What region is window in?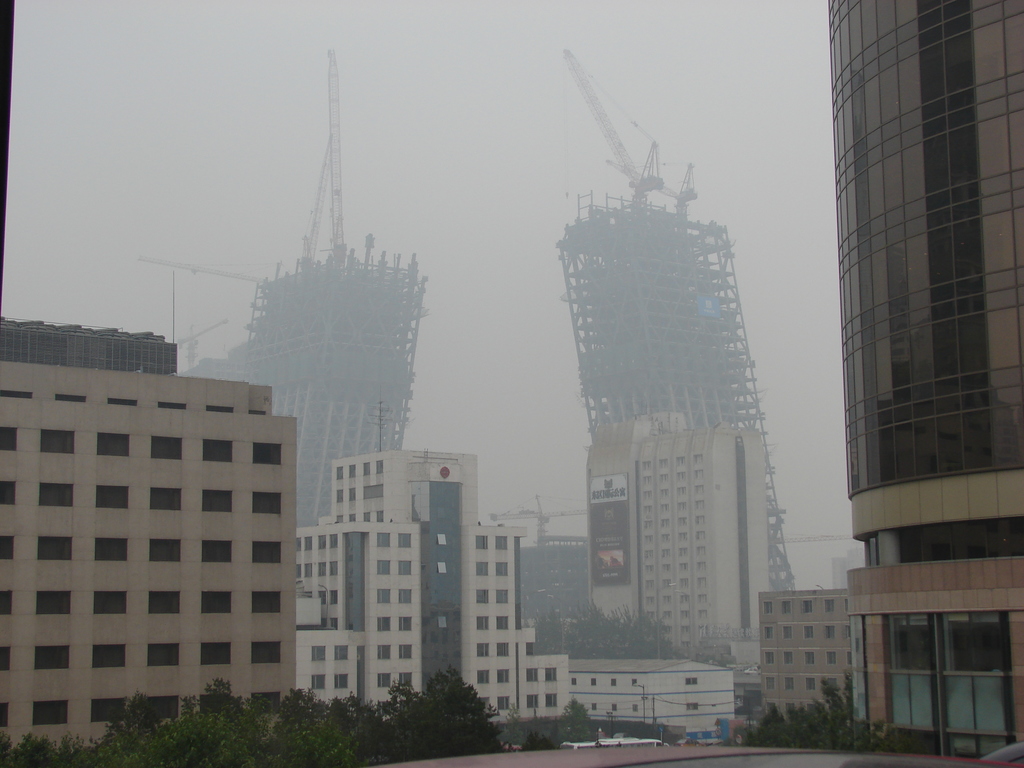
(x1=321, y1=616, x2=328, y2=628).
